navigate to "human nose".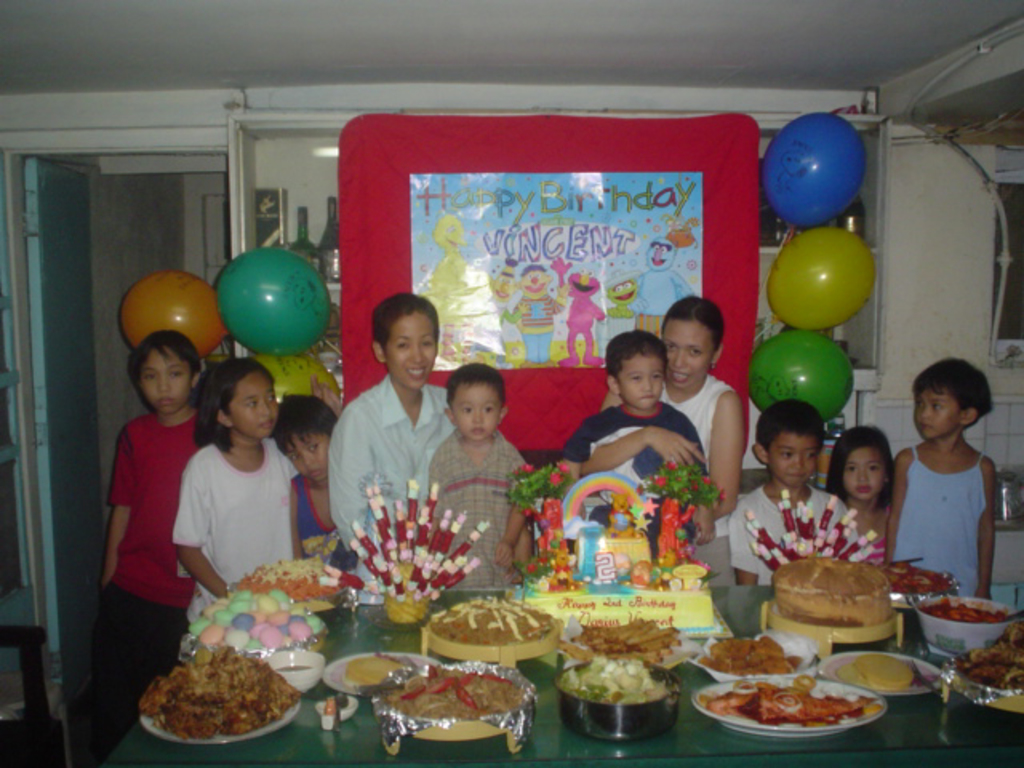
Navigation target: 914:403:928:421.
